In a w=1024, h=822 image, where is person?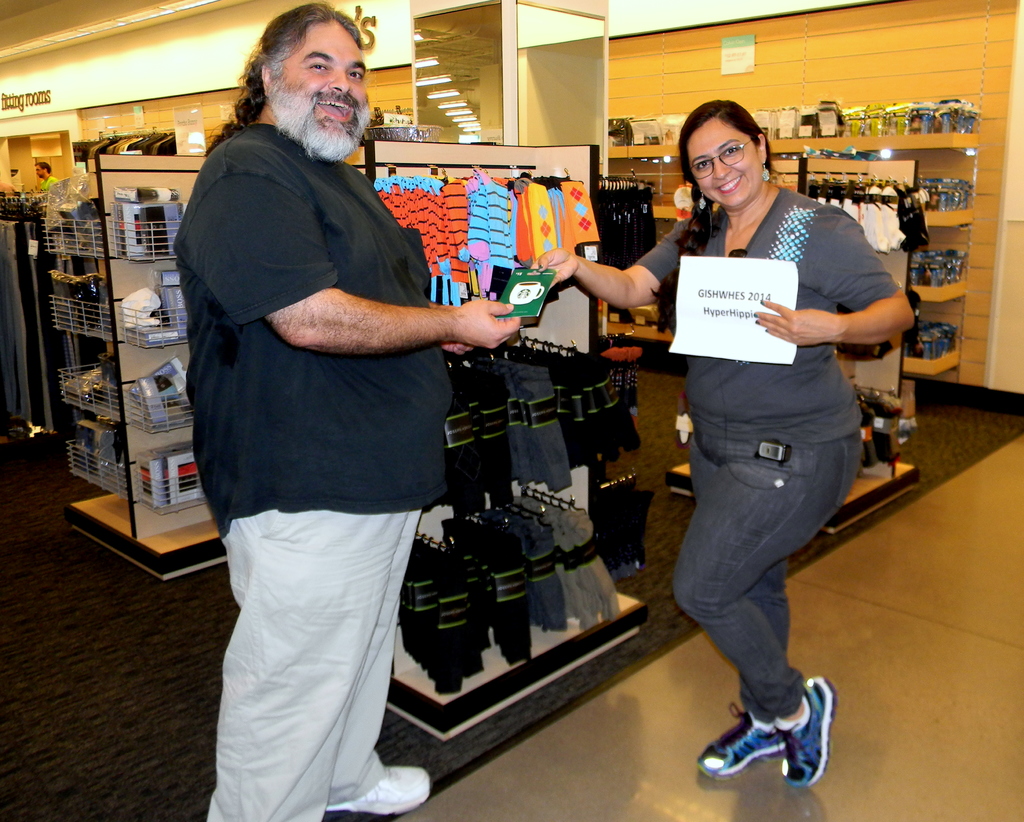
Rect(175, 0, 529, 821).
